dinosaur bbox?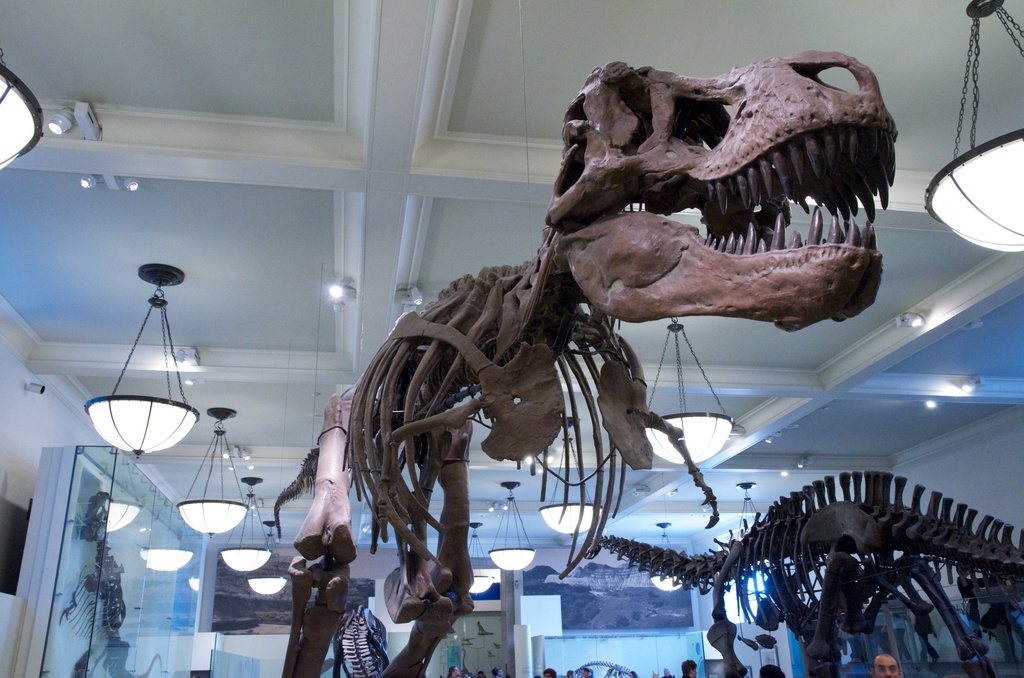
583/478/1023/676
